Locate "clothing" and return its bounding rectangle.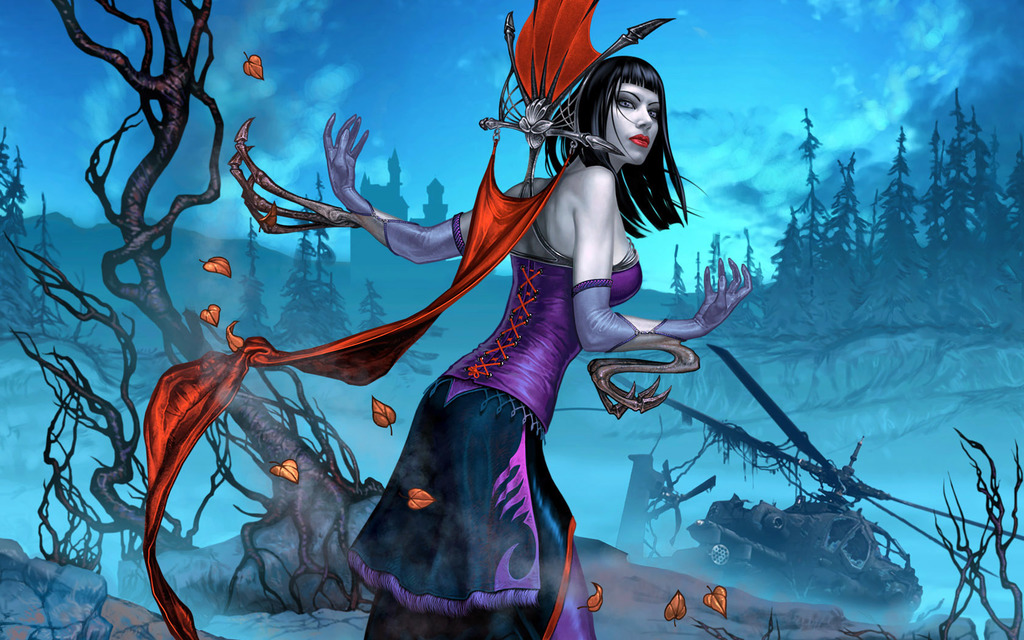
[347,148,643,639].
